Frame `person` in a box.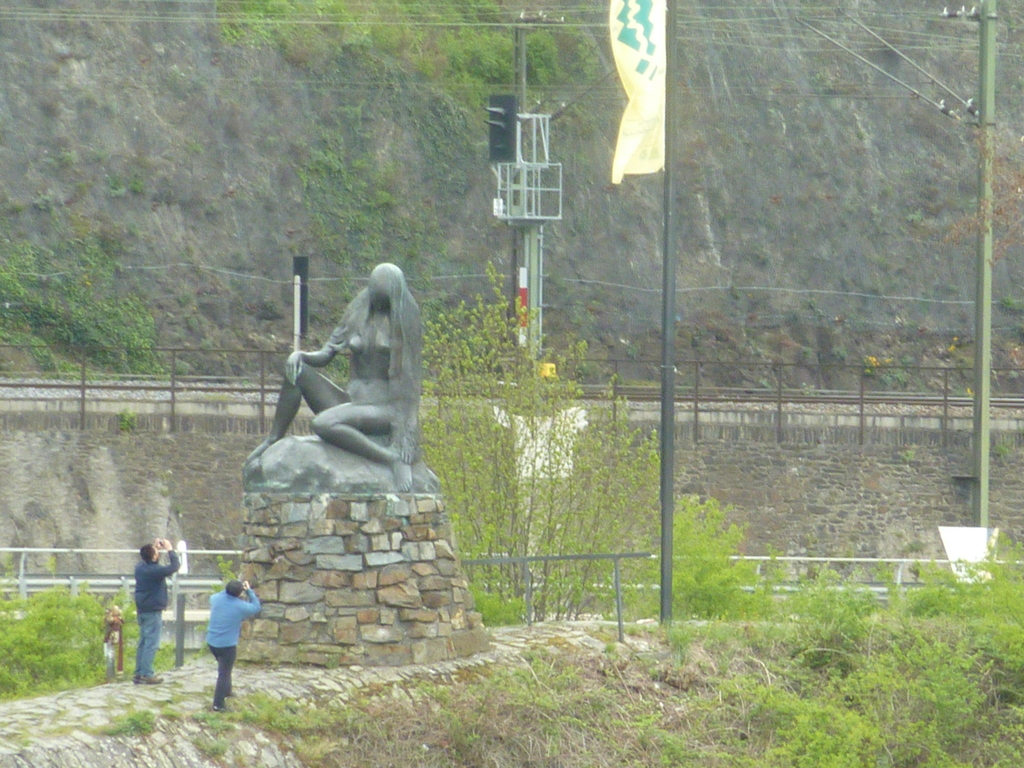
Rect(134, 540, 181, 688).
